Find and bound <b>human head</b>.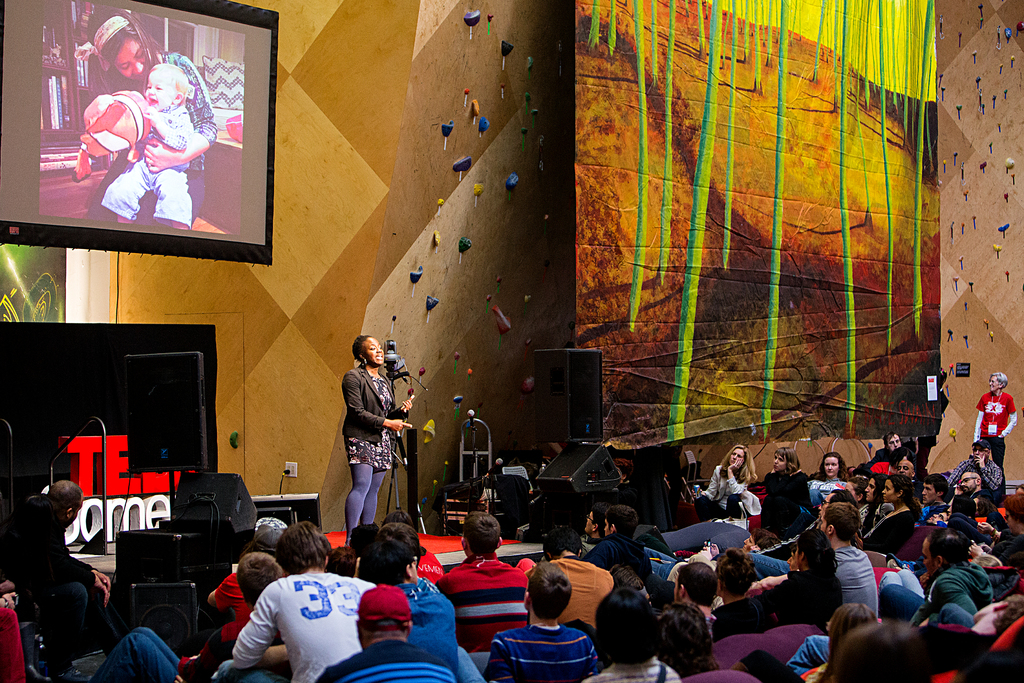
Bound: (602,592,679,663).
